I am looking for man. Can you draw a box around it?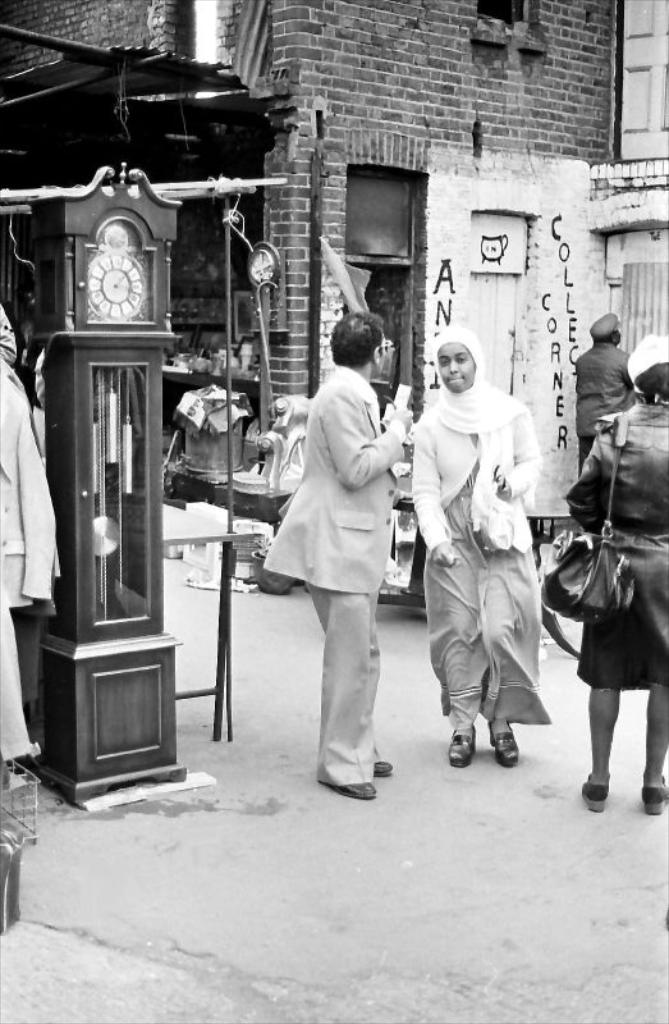
Sure, the bounding box is <region>567, 311, 637, 486</region>.
